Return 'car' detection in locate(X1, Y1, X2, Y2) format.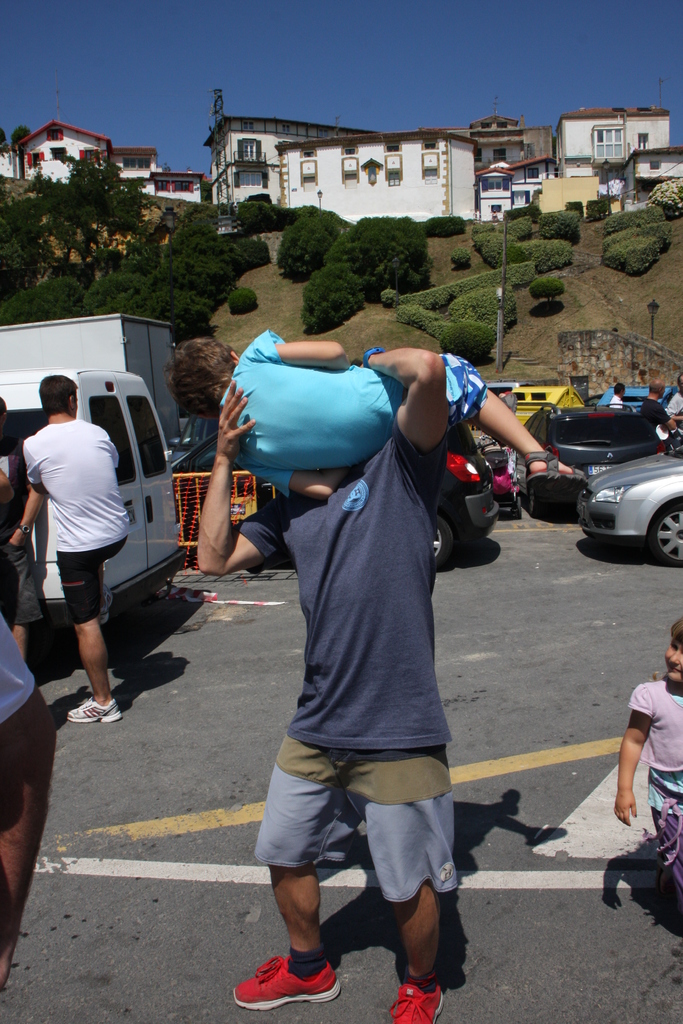
locate(516, 403, 666, 517).
